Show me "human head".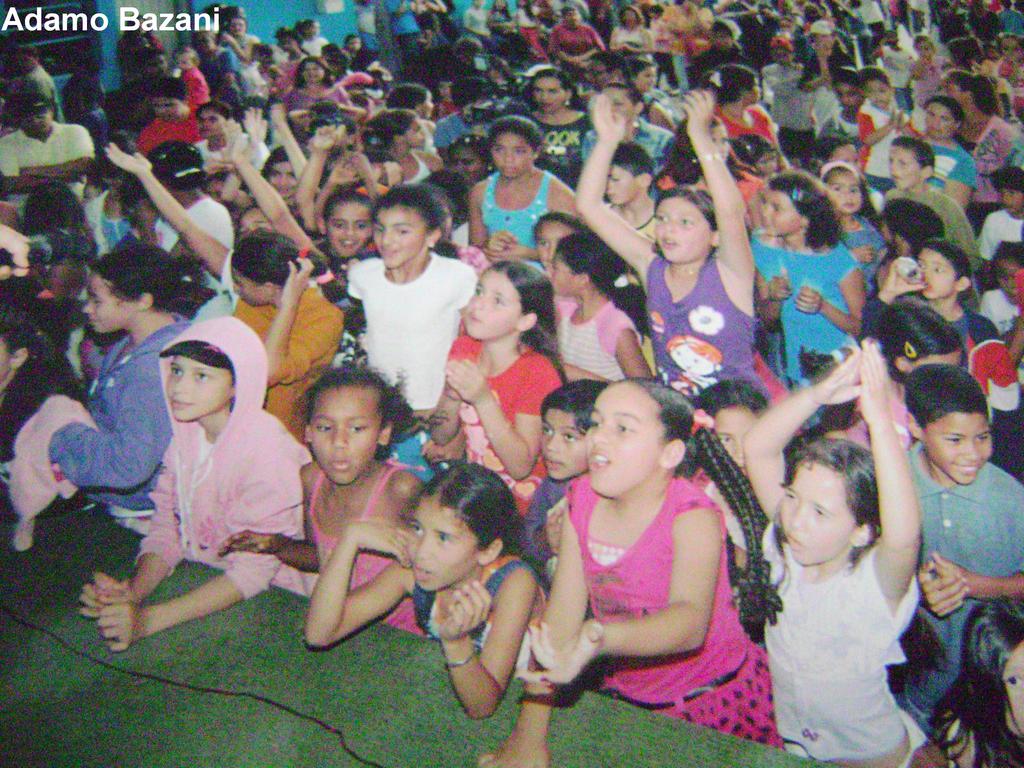
"human head" is here: BBox(710, 20, 737, 53).
